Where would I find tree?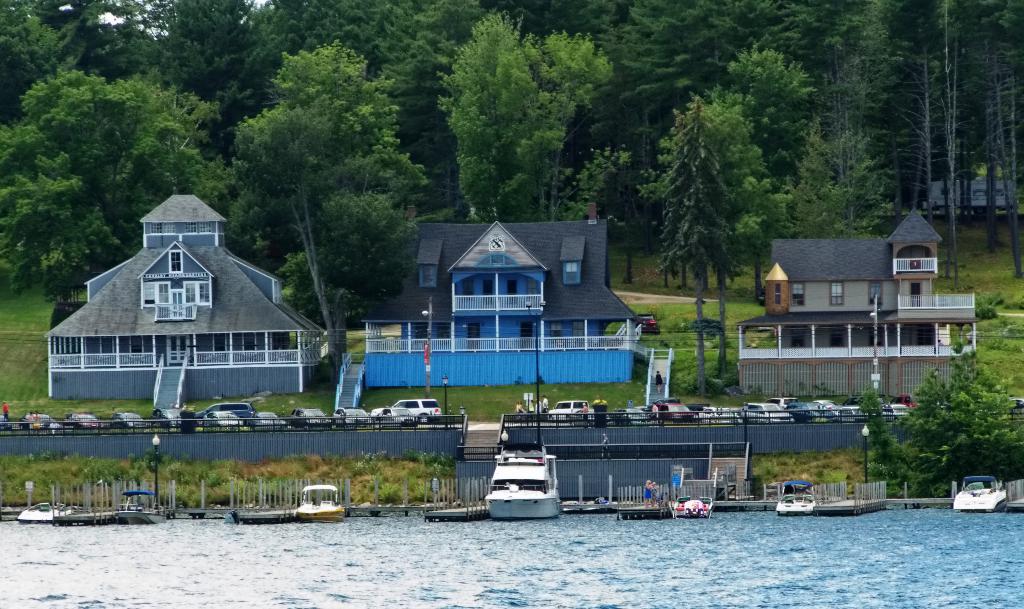
At x1=543, y1=0, x2=777, y2=149.
